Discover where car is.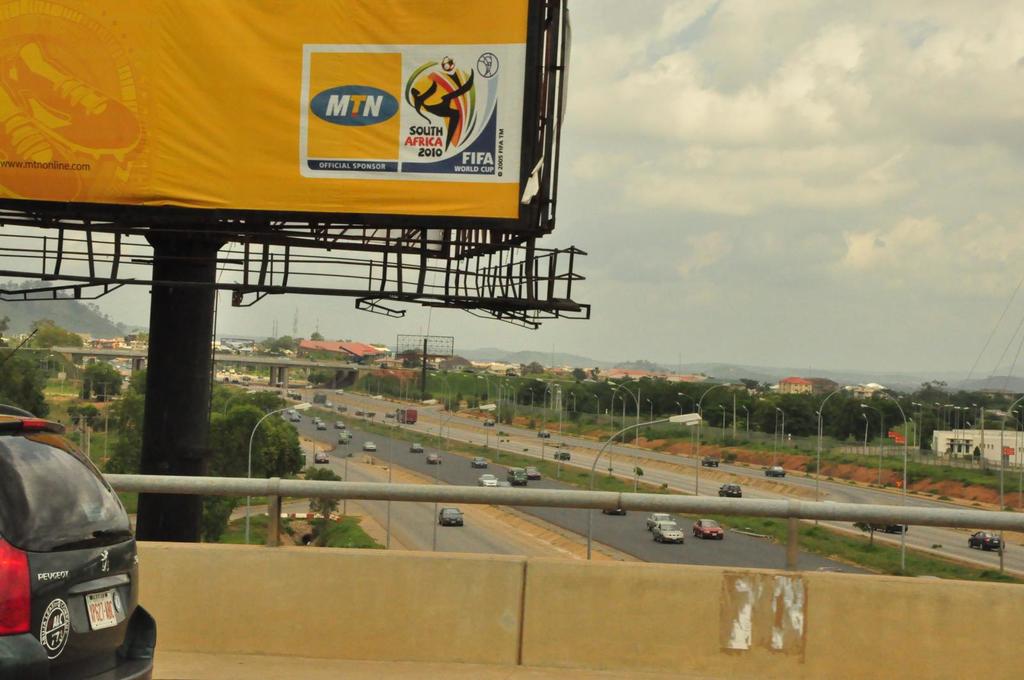
Discovered at (4,420,139,666).
